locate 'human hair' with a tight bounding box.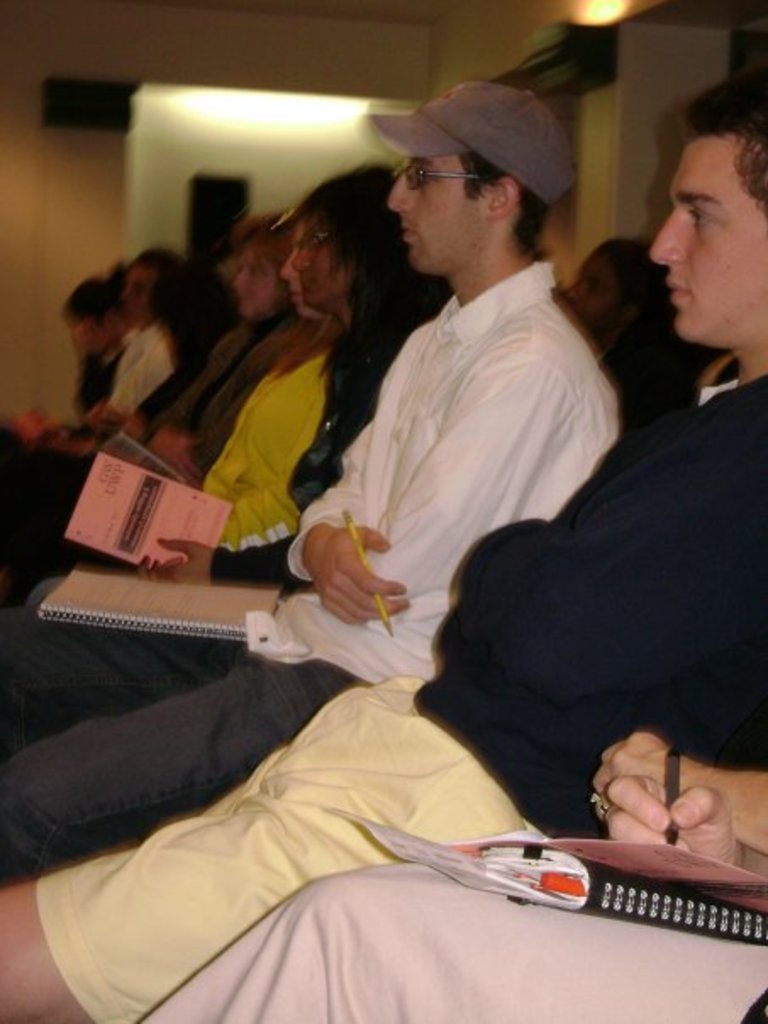
pyautogui.locateOnScreen(61, 280, 125, 415).
